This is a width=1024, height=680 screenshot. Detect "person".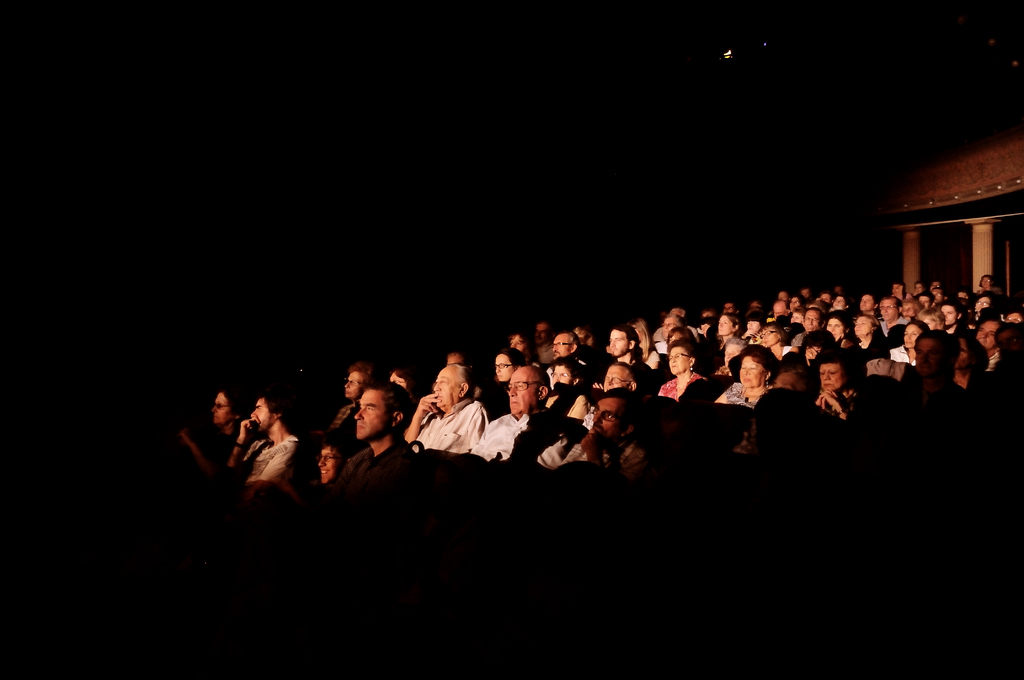
BBox(177, 395, 238, 469).
